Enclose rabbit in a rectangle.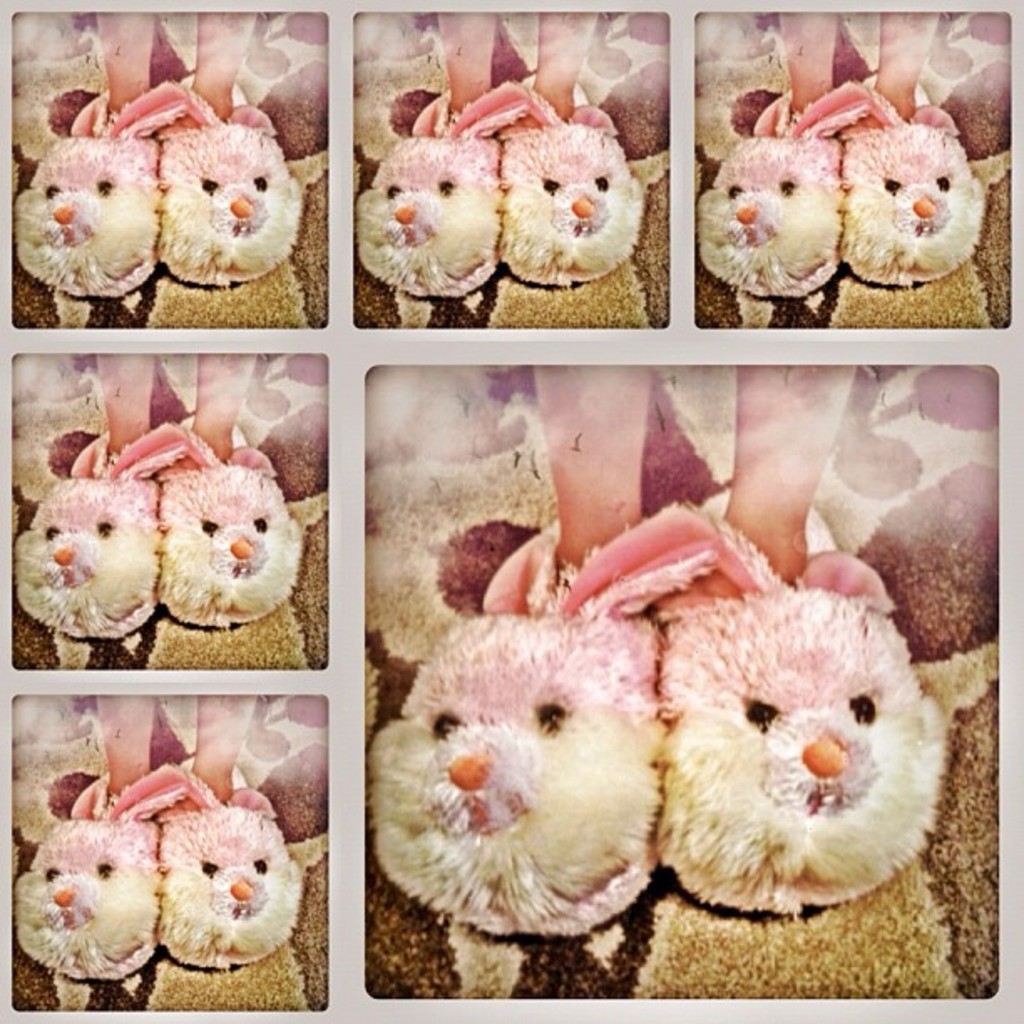
bbox(694, 84, 860, 335).
